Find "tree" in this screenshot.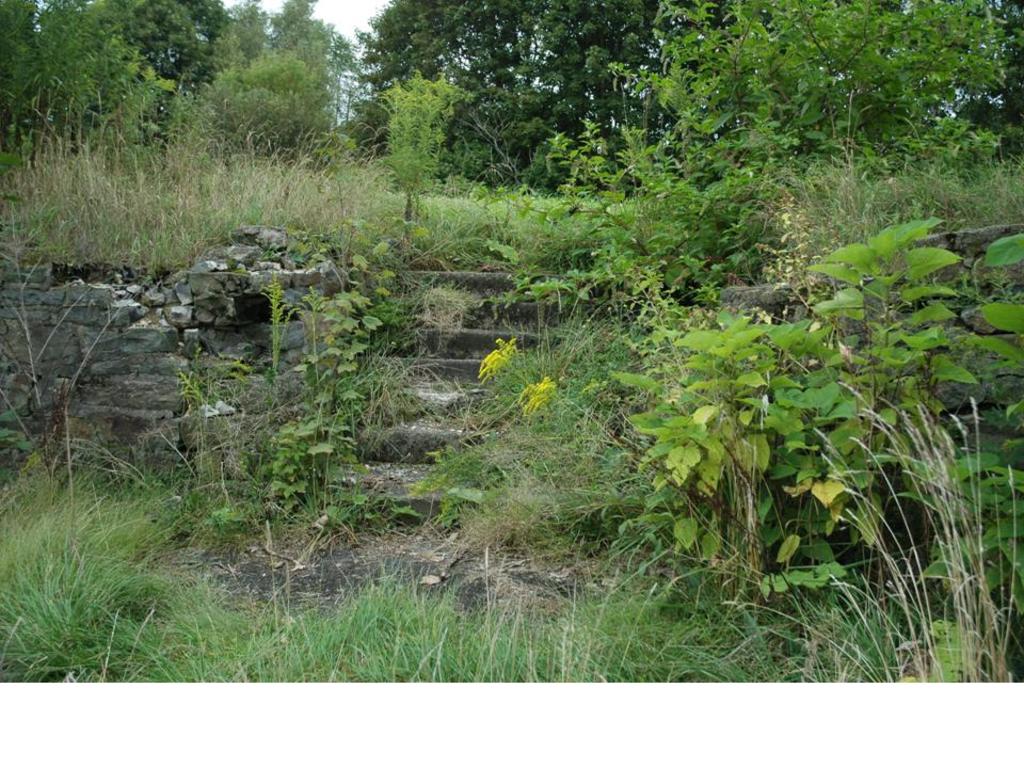
The bounding box for "tree" is 352:5:751:197.
